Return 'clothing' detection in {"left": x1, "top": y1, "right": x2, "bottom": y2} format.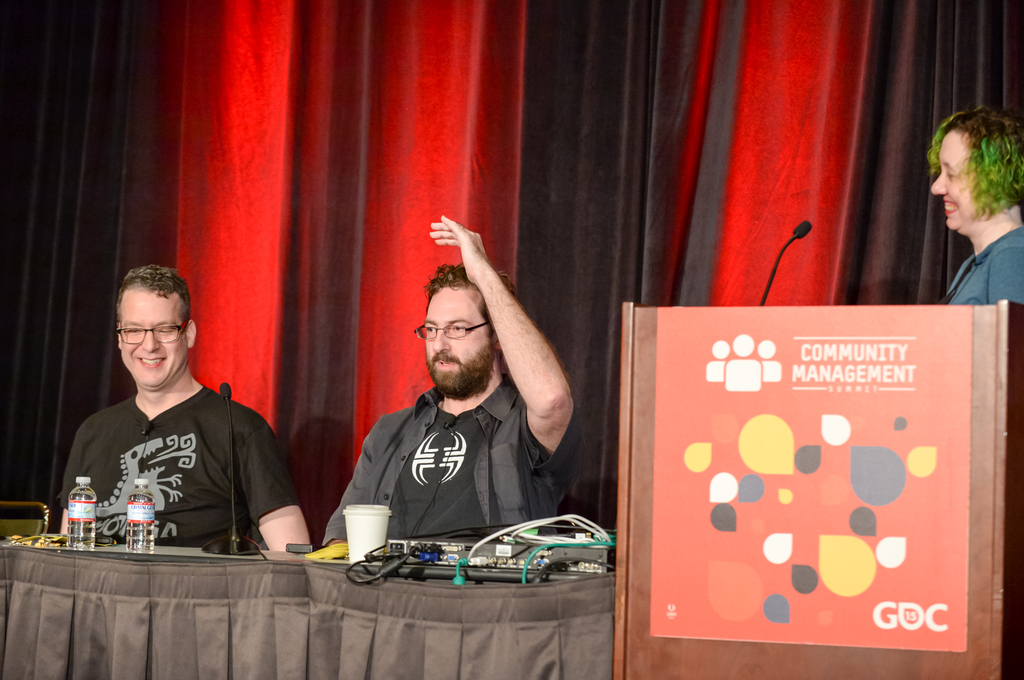
{"left": 945, "top": 224, "right": 1023, "bottom": 308}.
